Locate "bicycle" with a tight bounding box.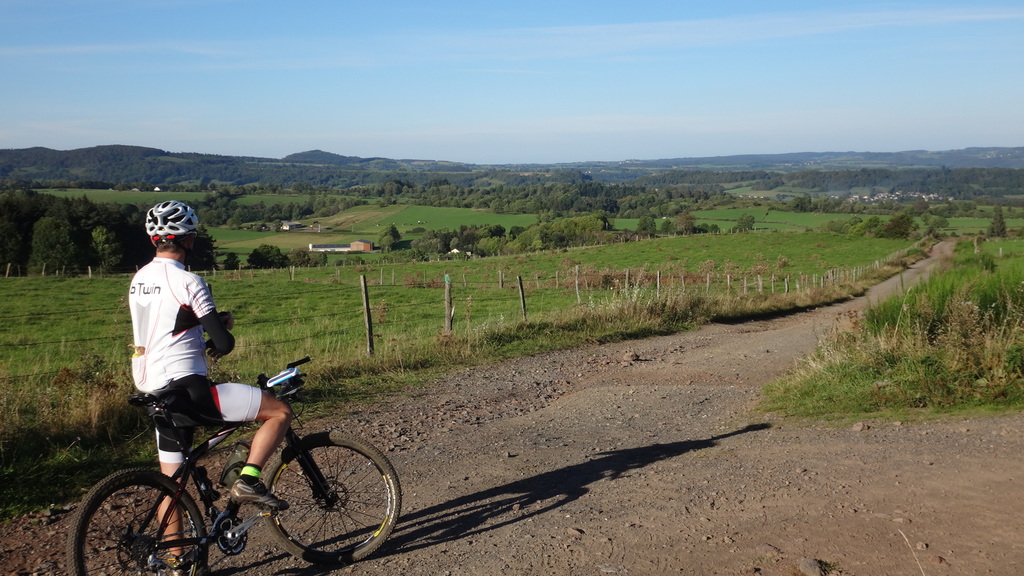
box(68, 345, 385, 566).
